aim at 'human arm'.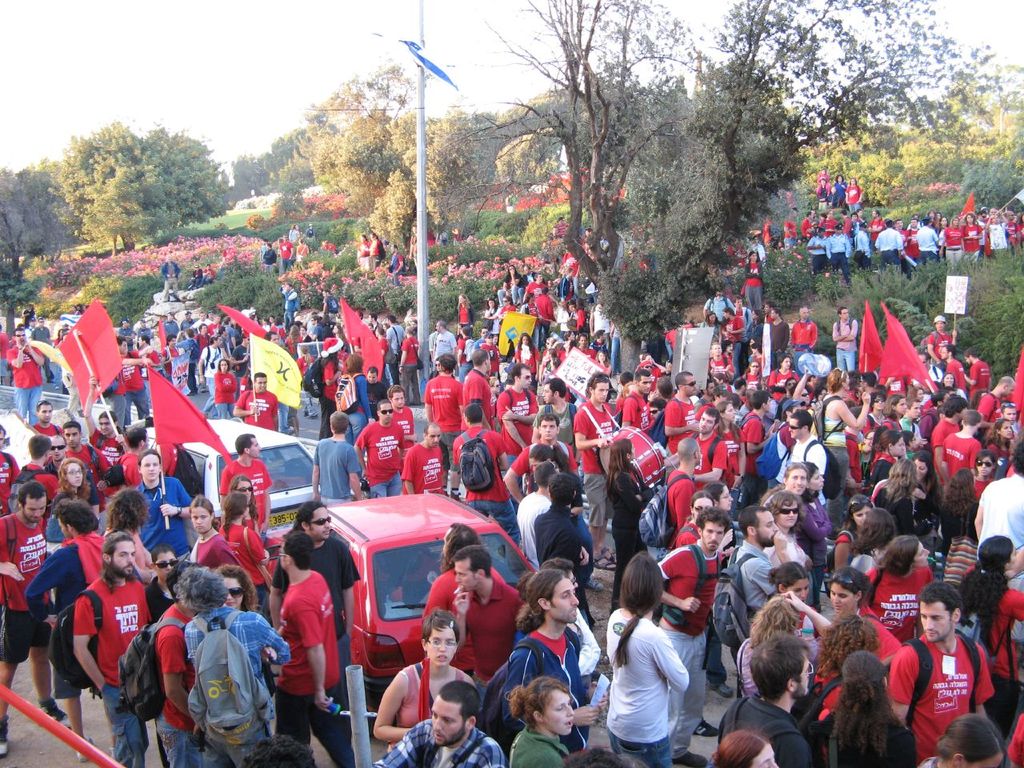
Aimed at bbox=(423, 386, 433, 416).
